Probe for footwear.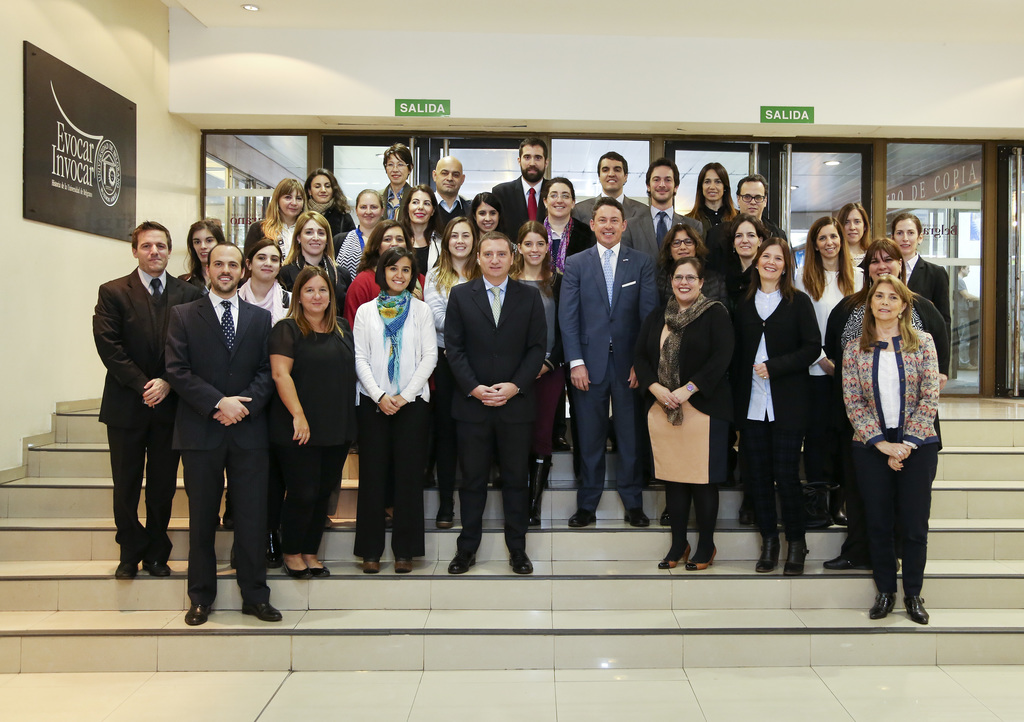
Probe result: locate(623, 507, 649, 527).
